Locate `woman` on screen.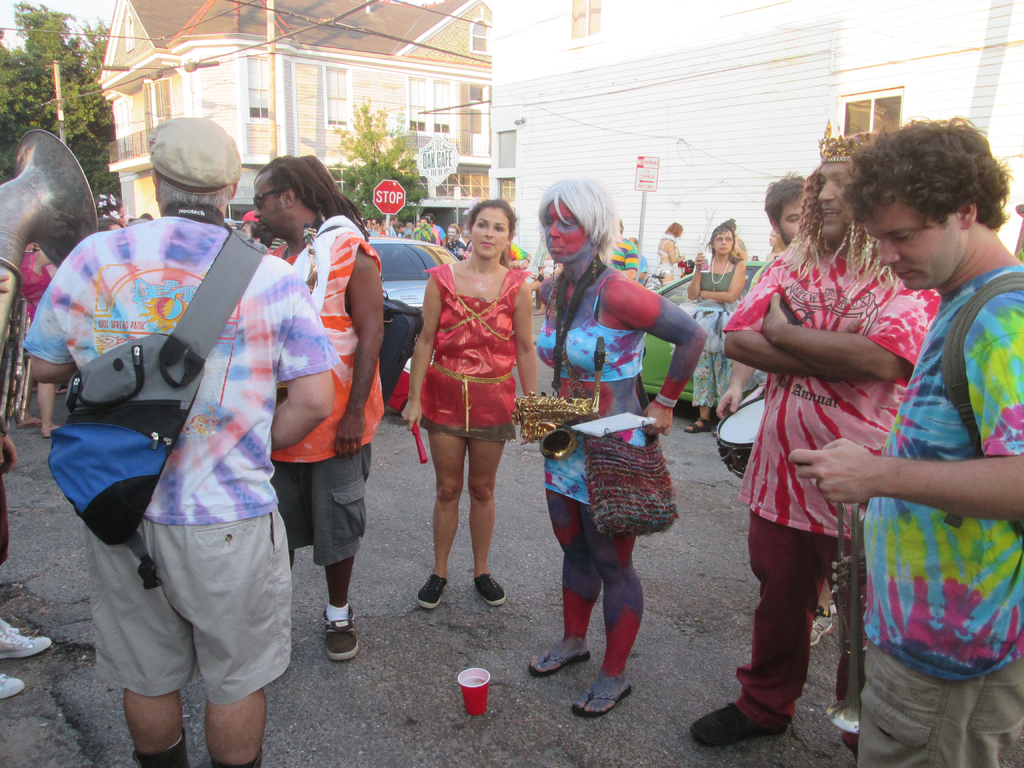
On screen at 396,185,527,585.
